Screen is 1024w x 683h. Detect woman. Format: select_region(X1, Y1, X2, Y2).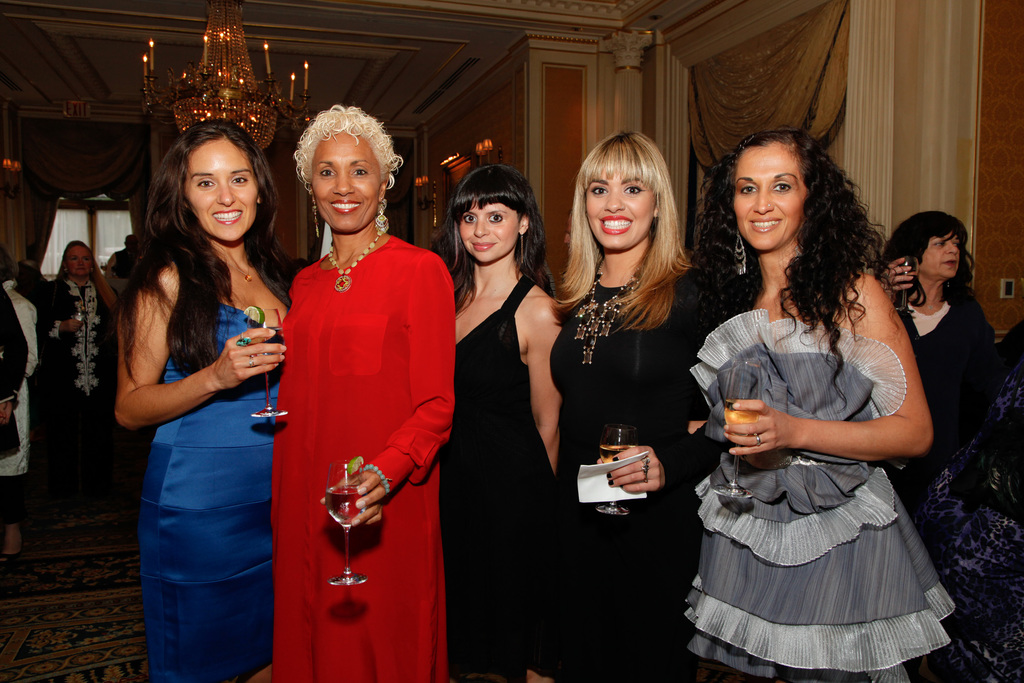
select_region(548, 128, 707, 682).
